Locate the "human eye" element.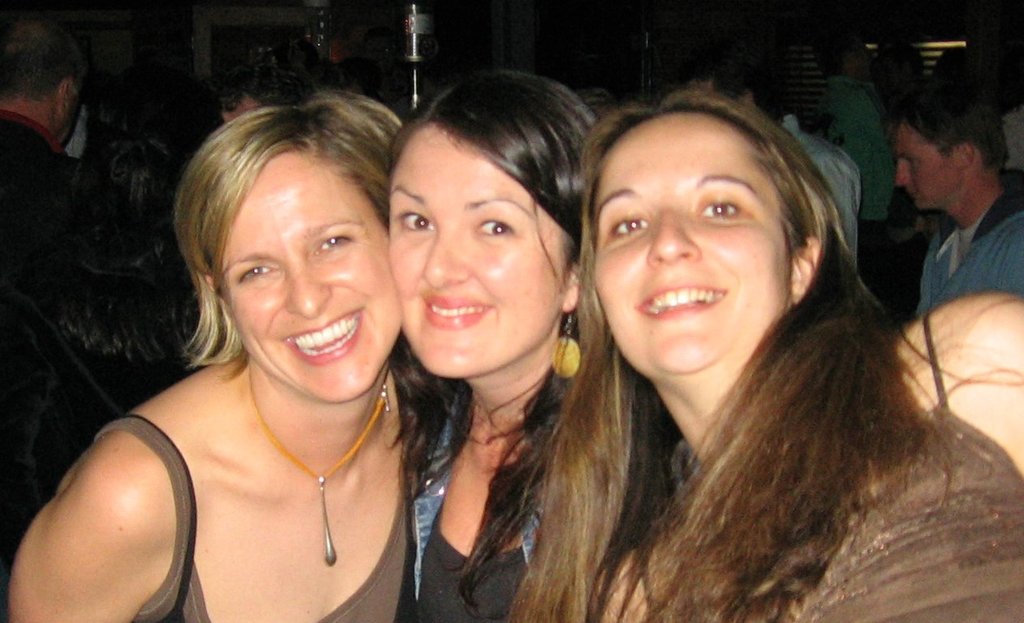
Element bbox: select_region(242, 259, 281, 282).
